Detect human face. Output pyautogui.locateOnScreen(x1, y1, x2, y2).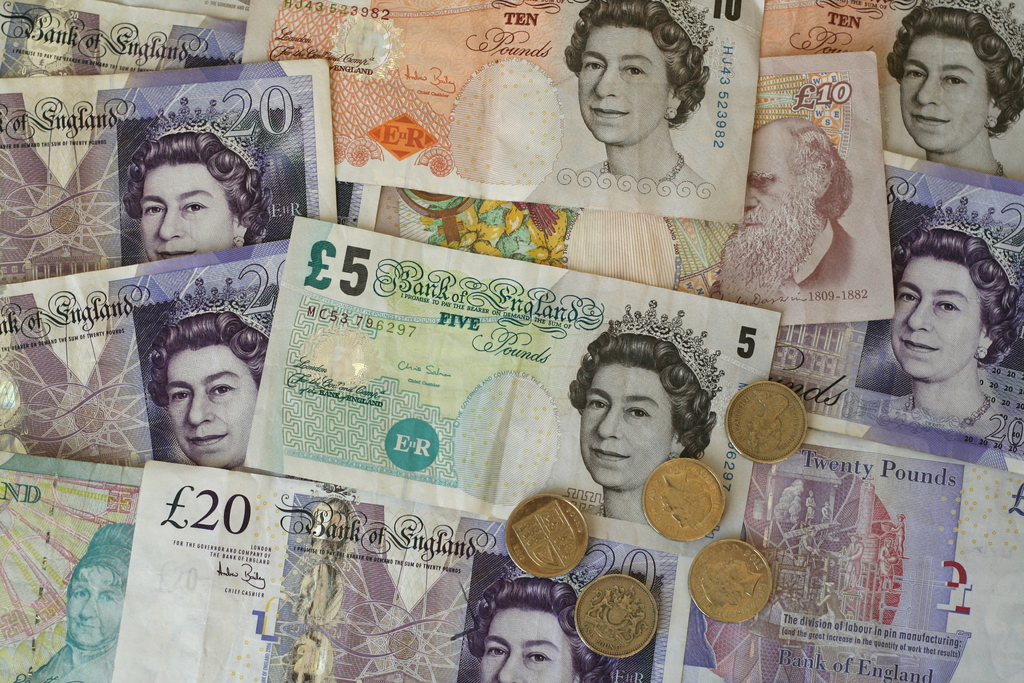
pyautogui.locateOnScreen(483, 609, 572, 682).
